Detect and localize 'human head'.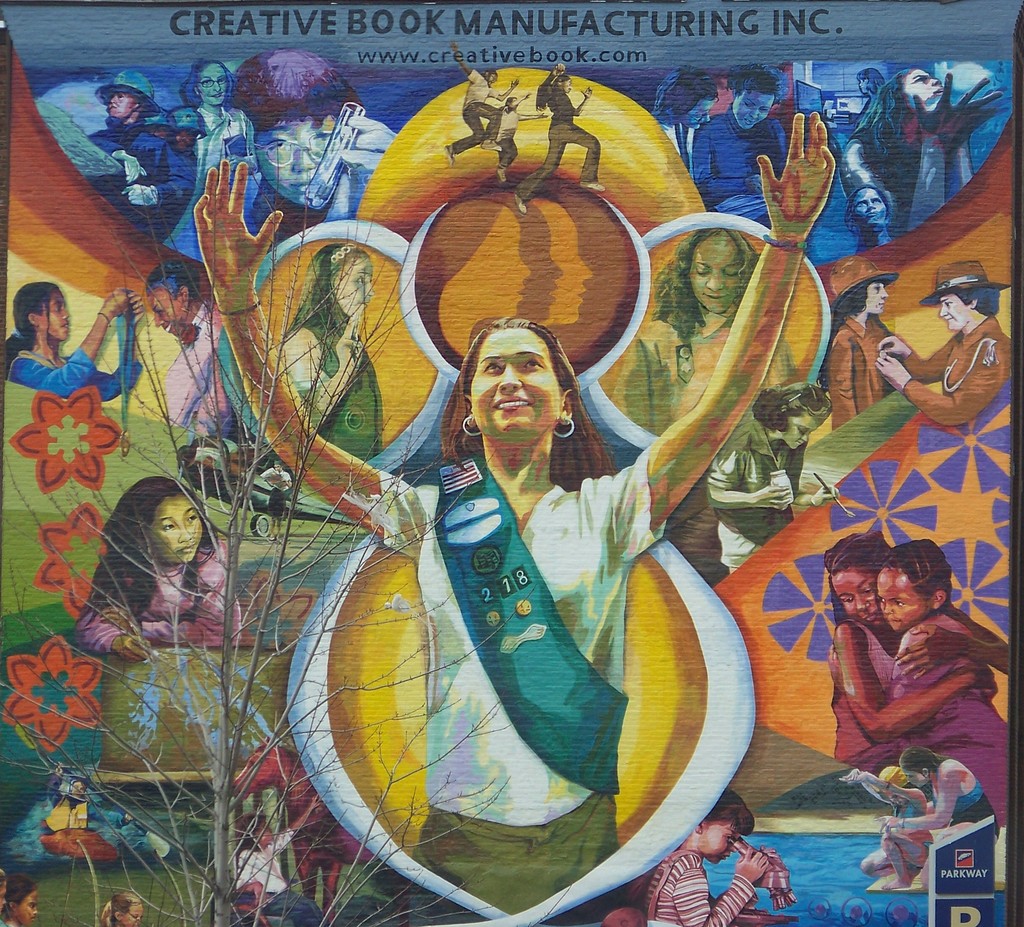
Localized at [934, 258, 1004, 330].
